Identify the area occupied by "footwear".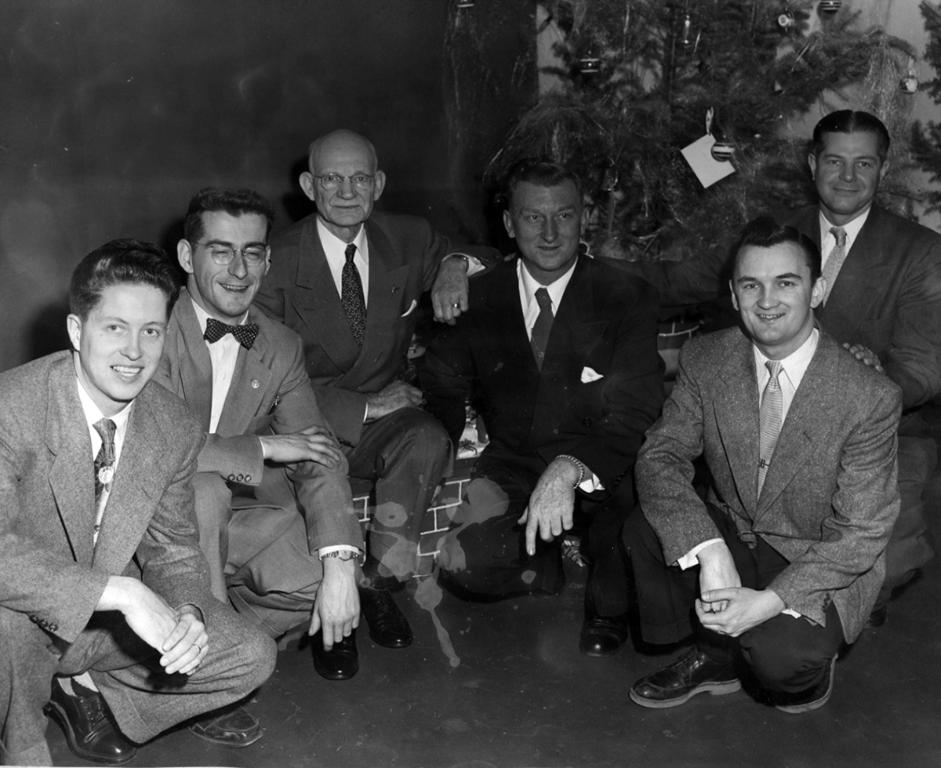
Area: {"left": 354, "top": 578, "right": 416, "bottom": 650}.
